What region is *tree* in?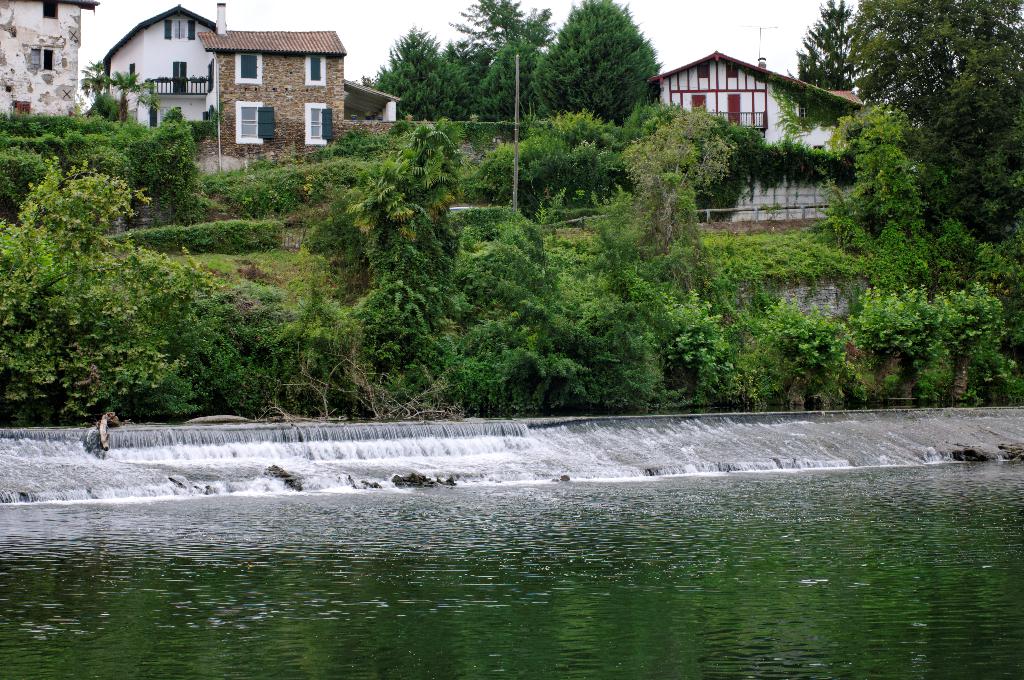
[x1=539, y1=4, x2=670, y2=130].
